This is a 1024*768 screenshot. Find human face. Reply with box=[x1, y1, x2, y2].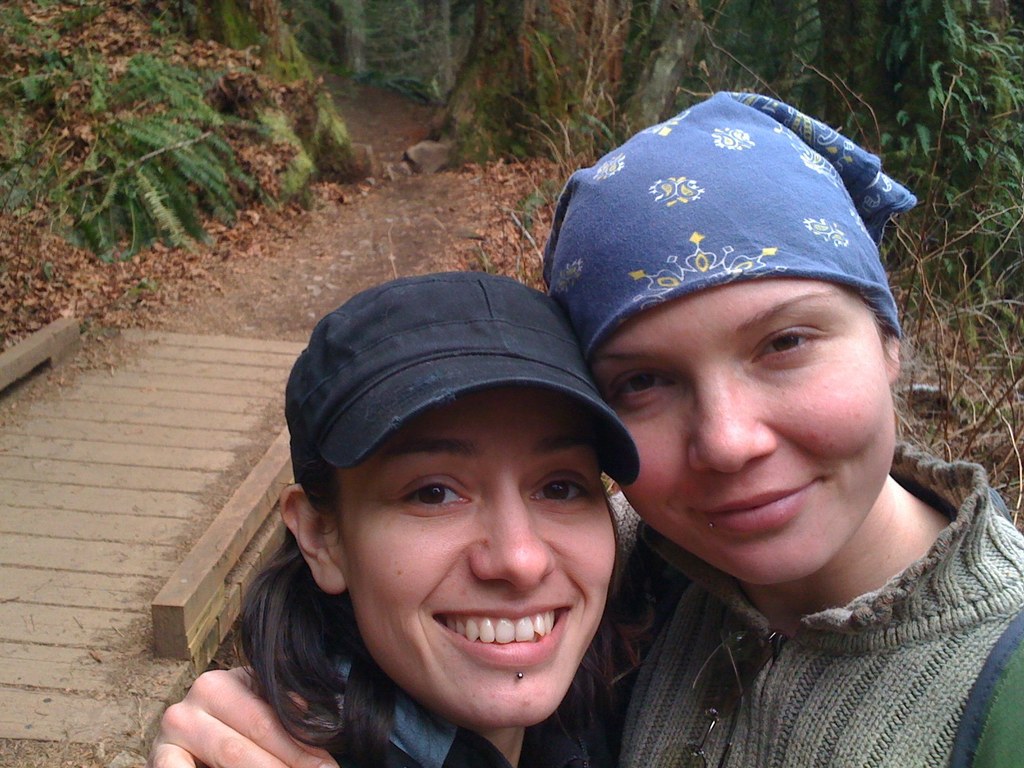
box=[337, 390, 616, 728].
